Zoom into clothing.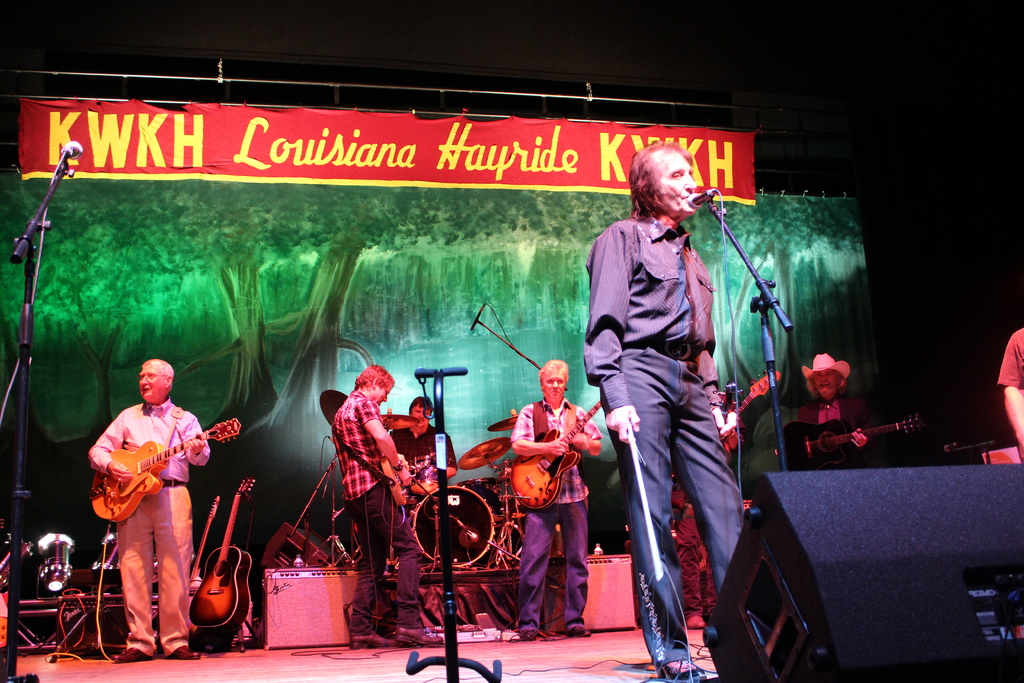
Zoom target: {"left": 995, "top": 322, "right": 1023, "bottom": 395}.
